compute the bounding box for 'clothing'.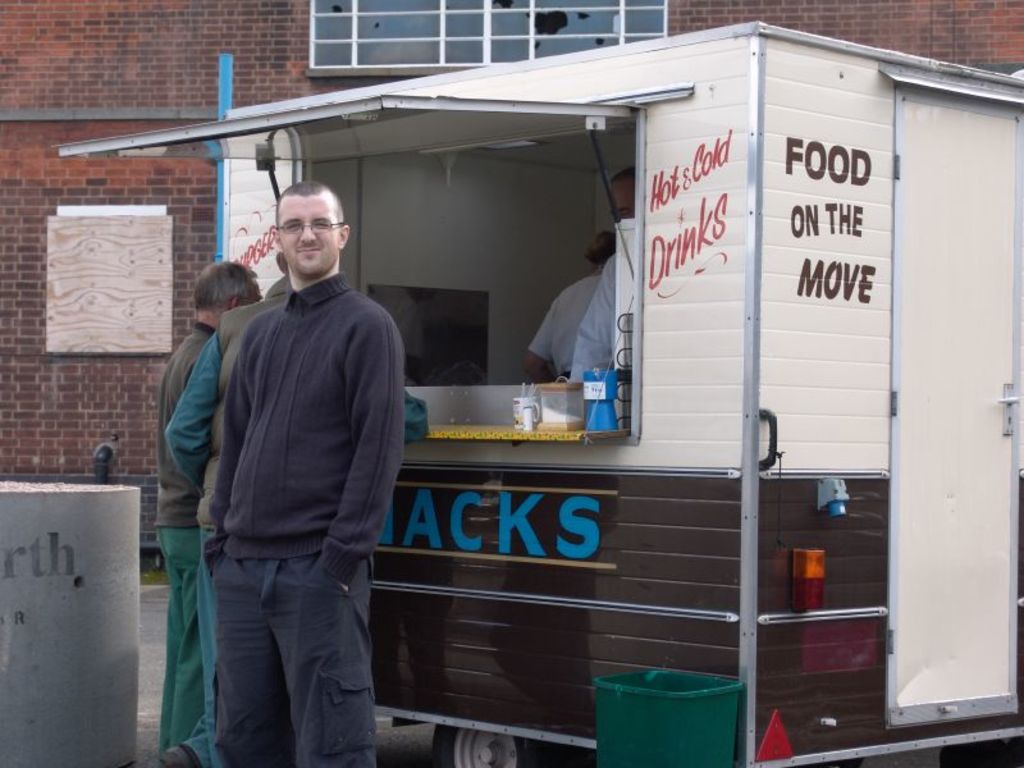
<box>570,253,616,388</box>.
